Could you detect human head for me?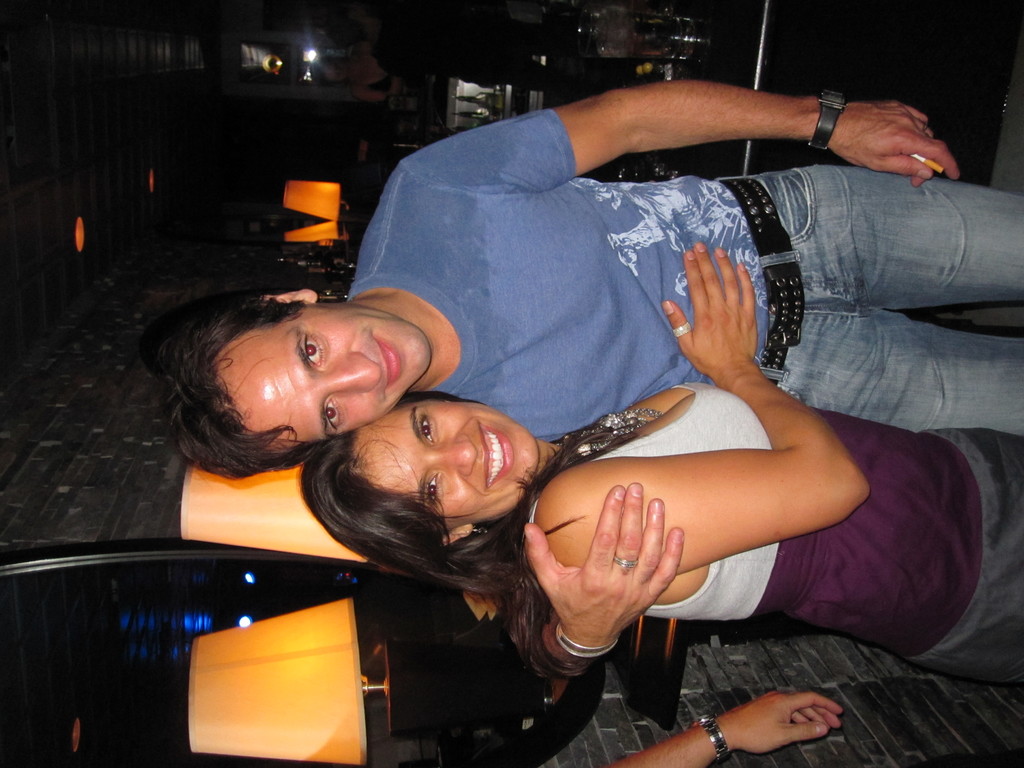
Detection result: [297, 381, 541, 588].
